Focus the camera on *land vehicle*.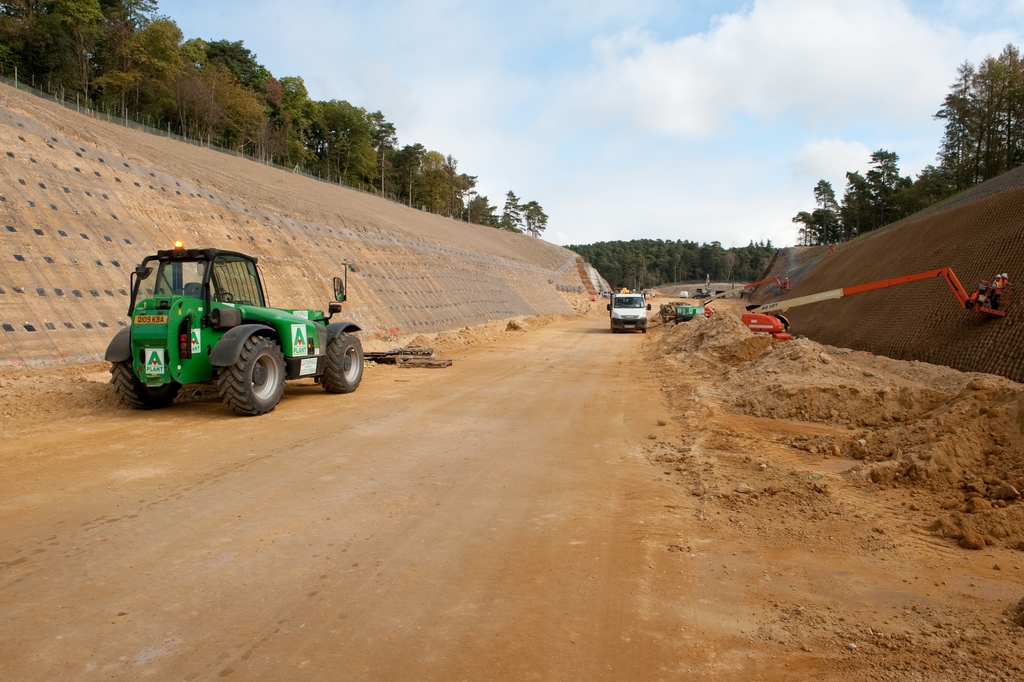
Focus region: {"x1": 608, "y1": 294, "x2": 652, "y2": 337}.
